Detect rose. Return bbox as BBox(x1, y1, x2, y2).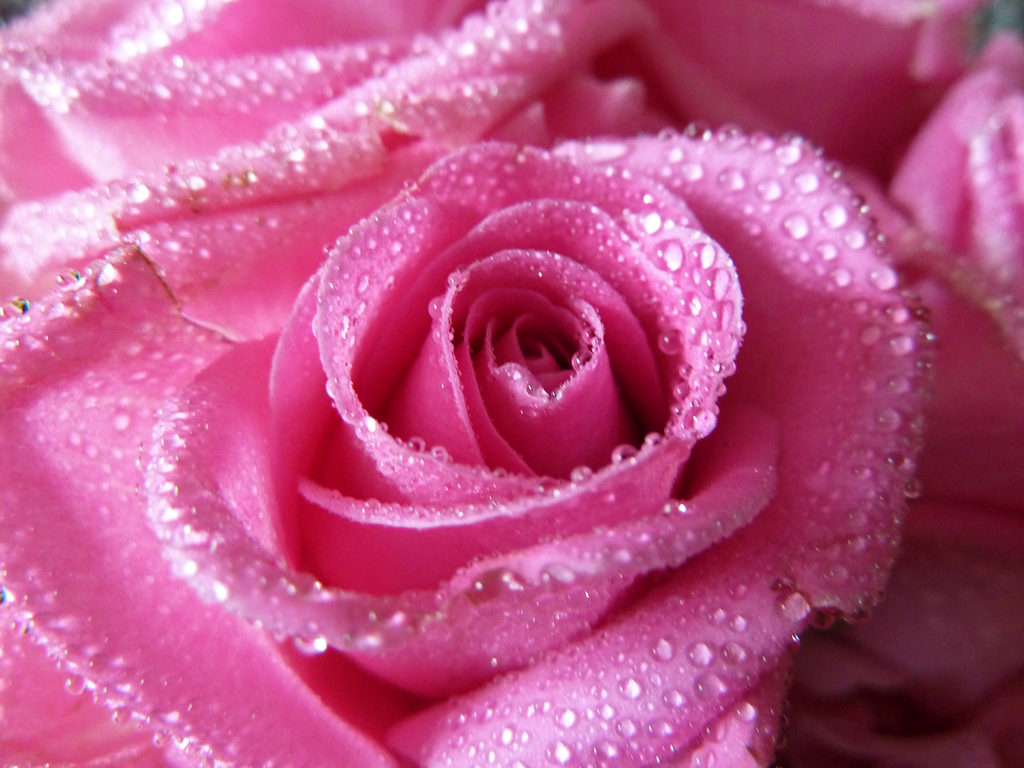
BBox(837, 35, 1023, 767).
